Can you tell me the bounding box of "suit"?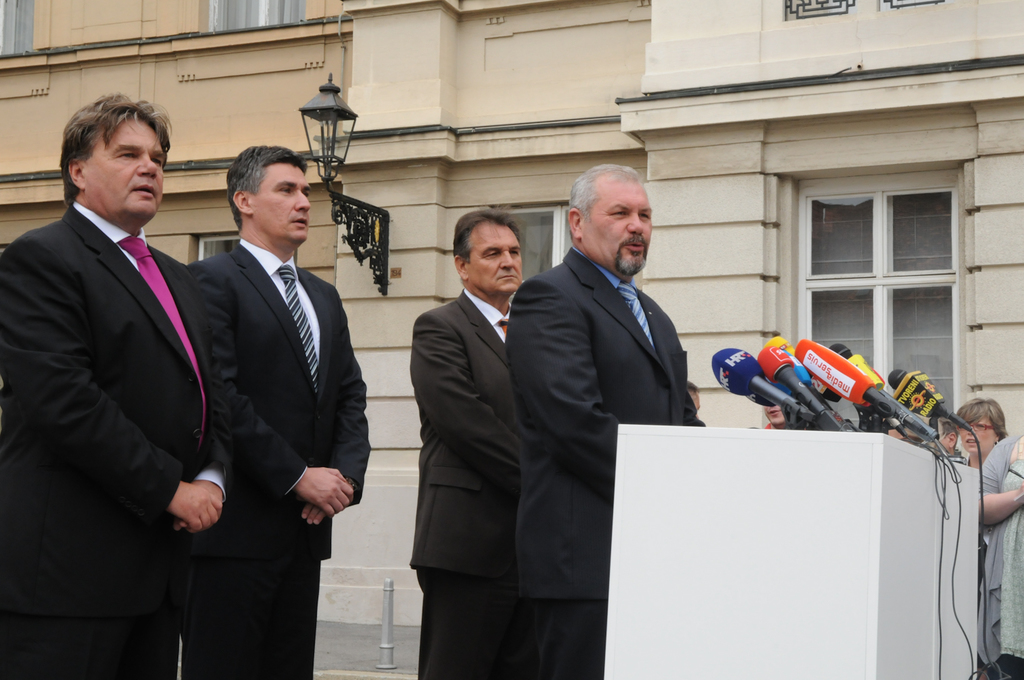
x1=506 y1=245 x2=706 y2=679.
